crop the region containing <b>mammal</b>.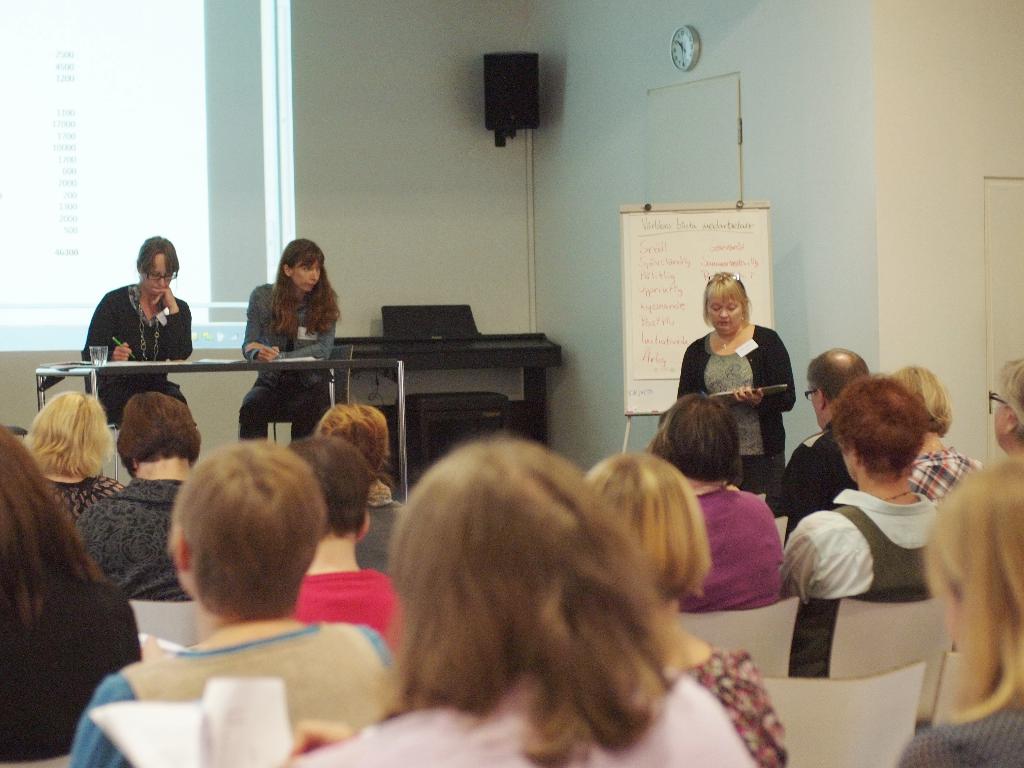
Crop region: bbox=[0, 414, 142, 767].
